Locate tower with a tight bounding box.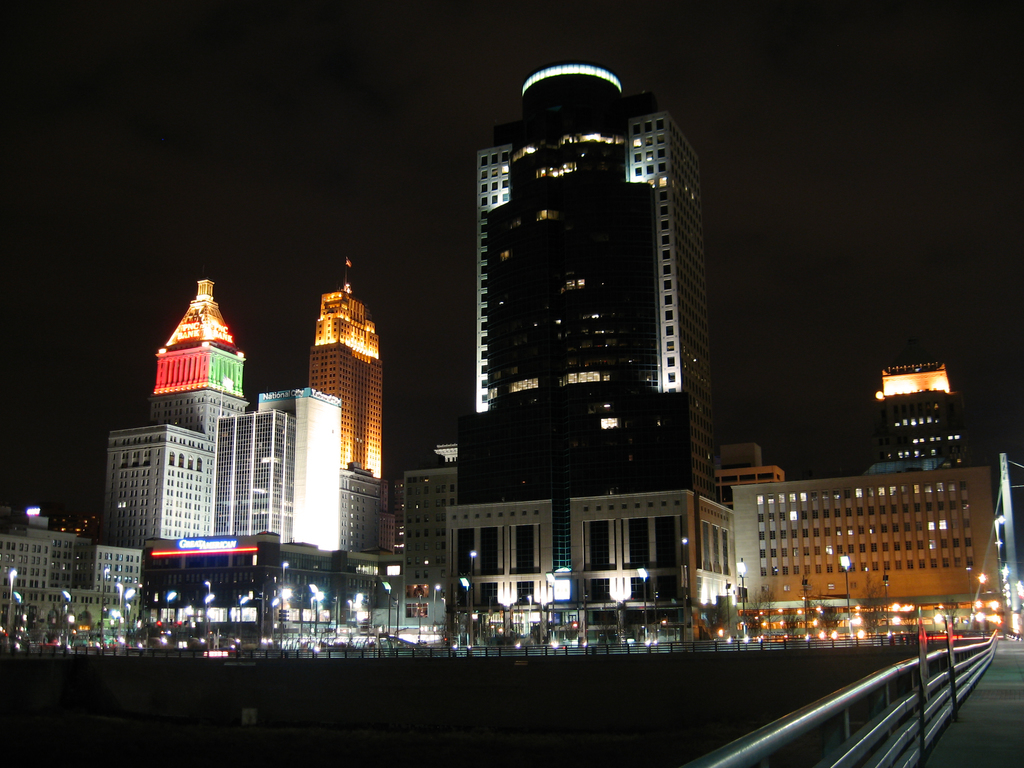
(257, 385, 340, 548).
